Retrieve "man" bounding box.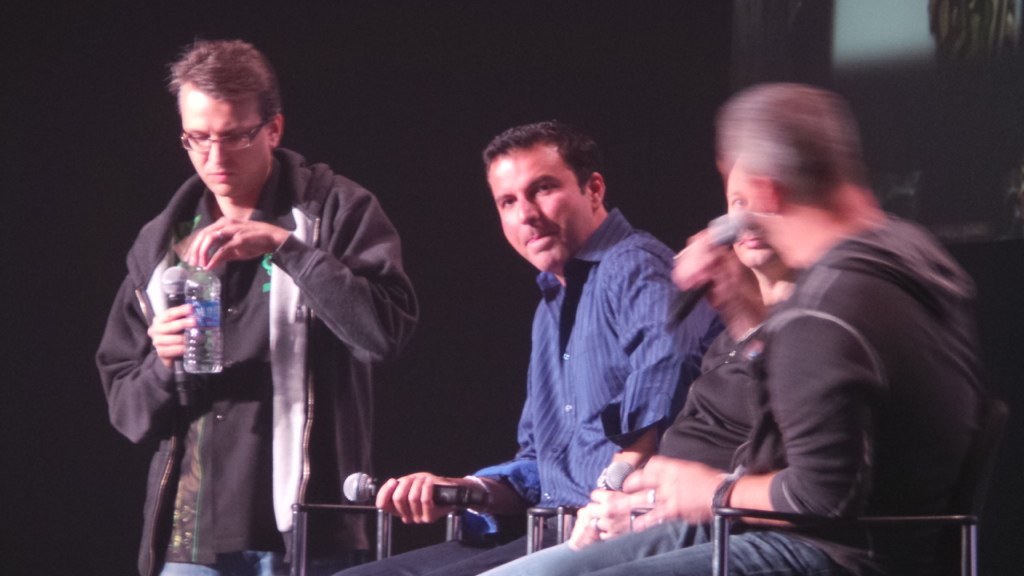
Bounding box: (91, 39, 432, 575).
